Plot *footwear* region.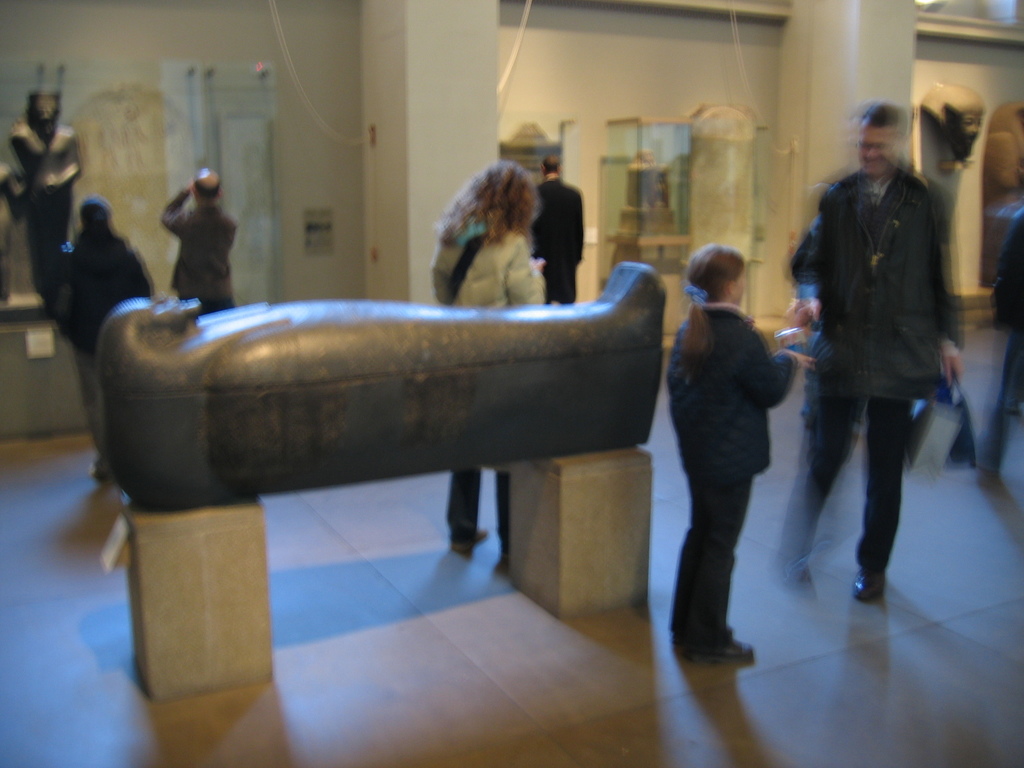
Plotted at {"x1": 687, "y1": 634, "x2": 756, "y2": 664}.
